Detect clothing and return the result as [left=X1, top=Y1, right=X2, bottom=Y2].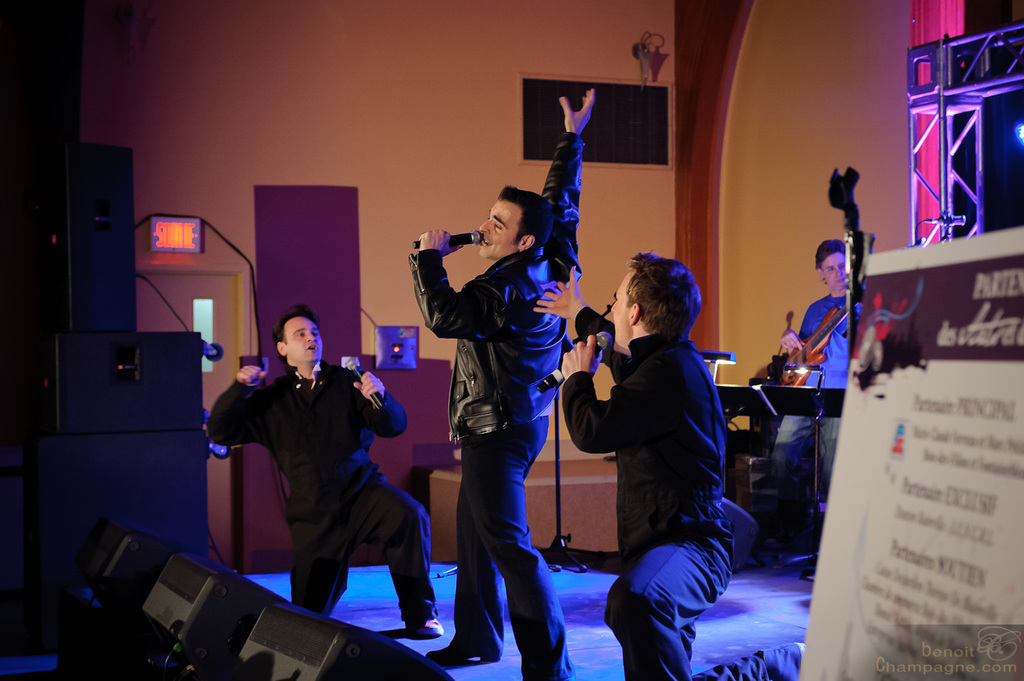
[left=214, top=330, right=420, bottom=628].
